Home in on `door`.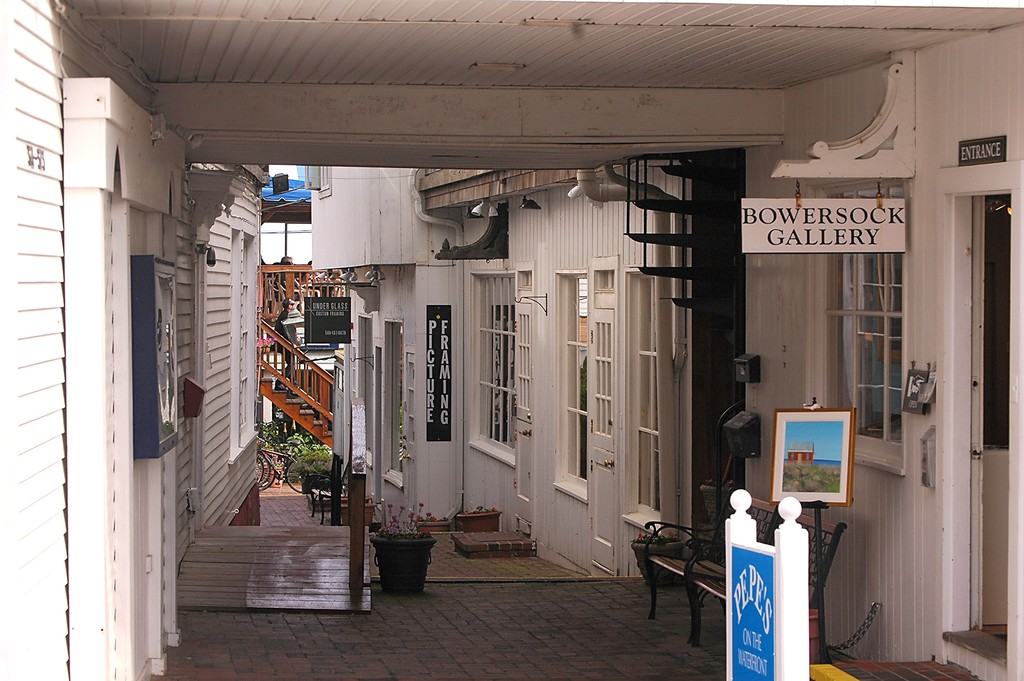
Homed in at [left=591, top=308, right=614, bottom=571].
